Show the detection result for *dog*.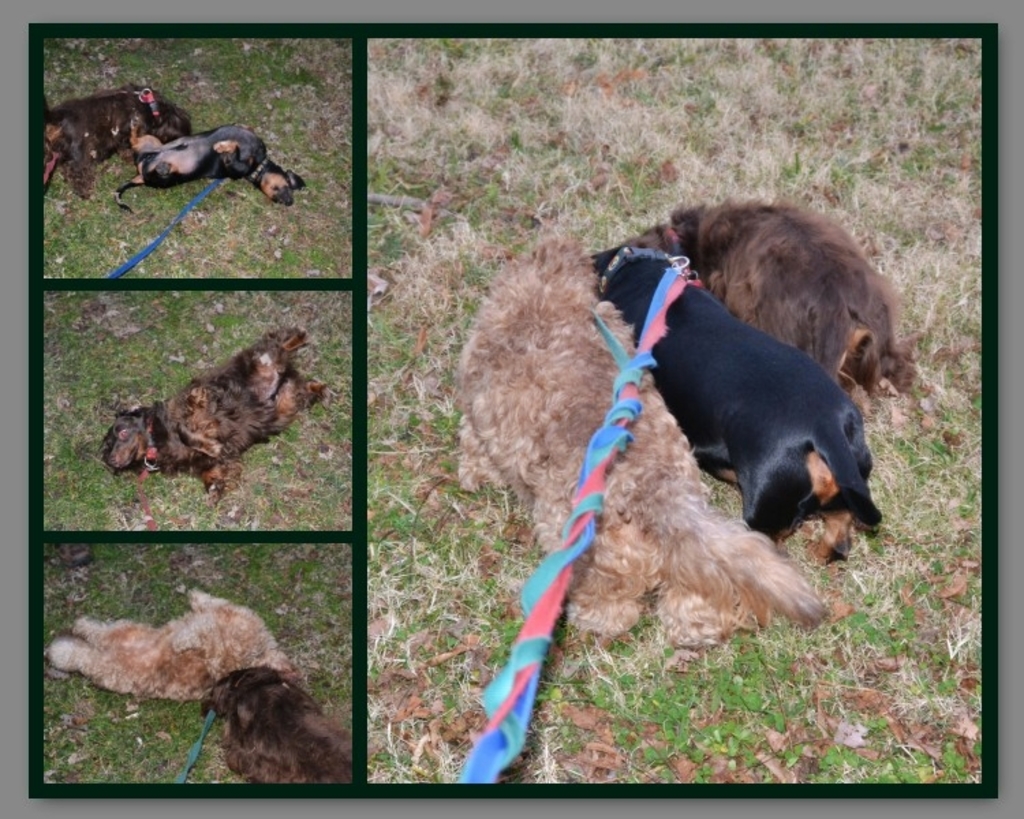
<box>201,666,355,788</box>.
